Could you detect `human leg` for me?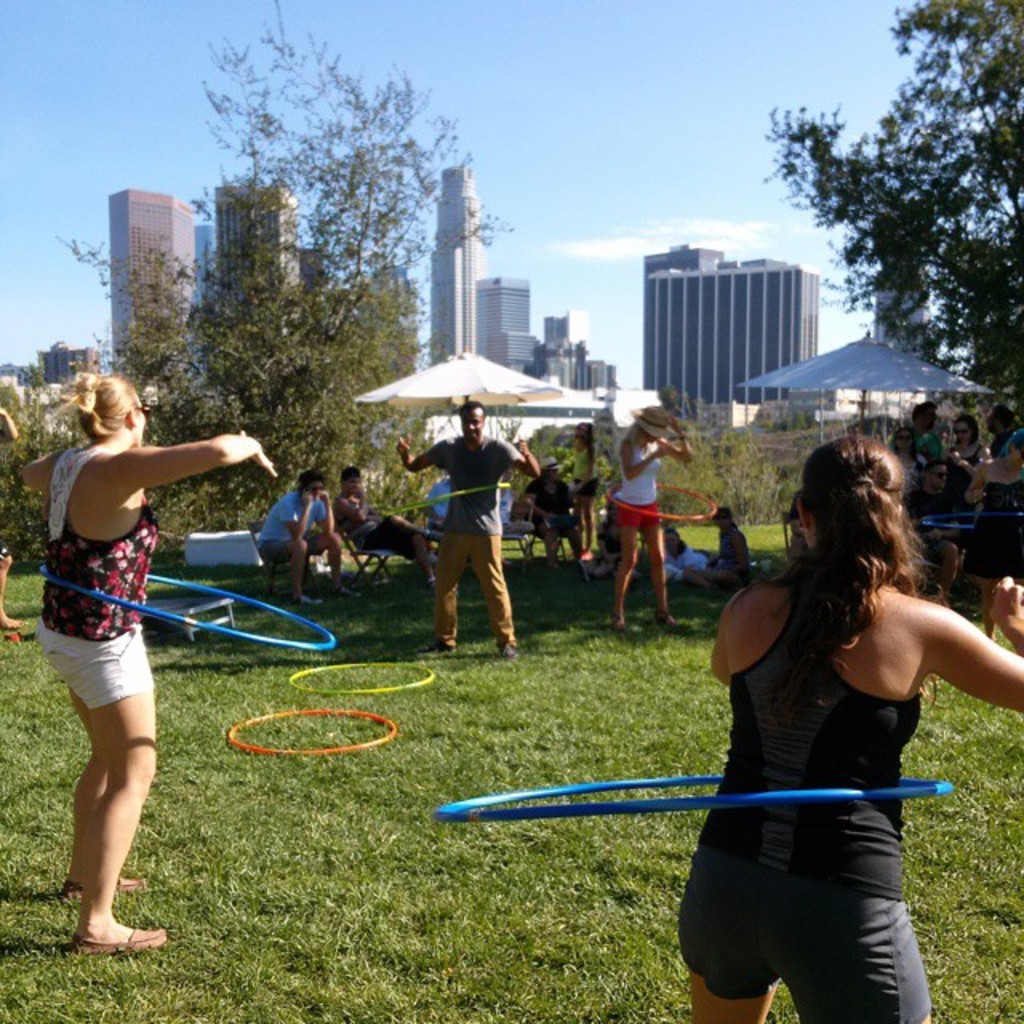
Detection result: locate(669, 829, 784, 1022).
